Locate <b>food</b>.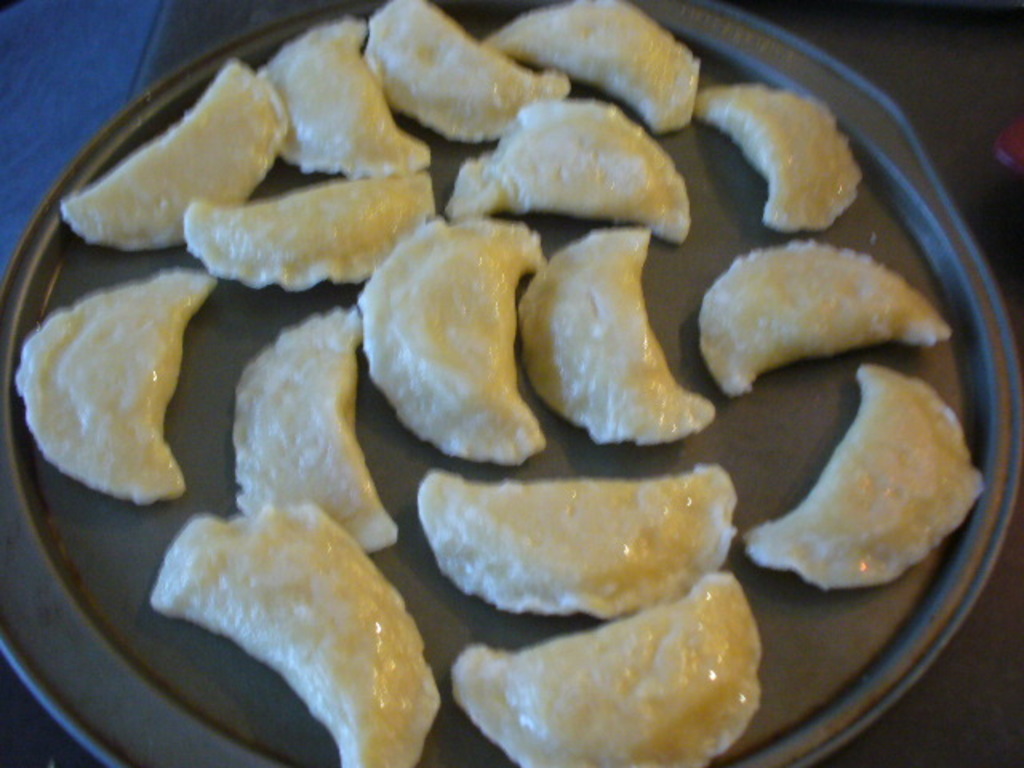
Bounding box: <box>477,0,706,128</box>.
